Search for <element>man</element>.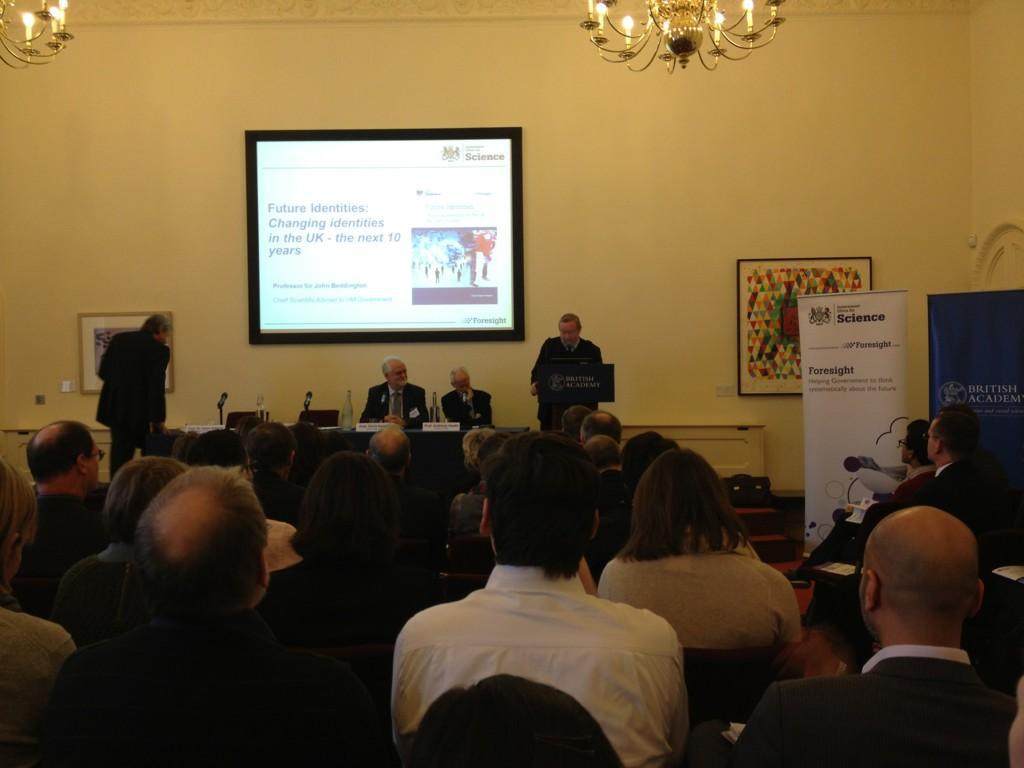
Found at <region>894, 400, 1016, 595</region>.
